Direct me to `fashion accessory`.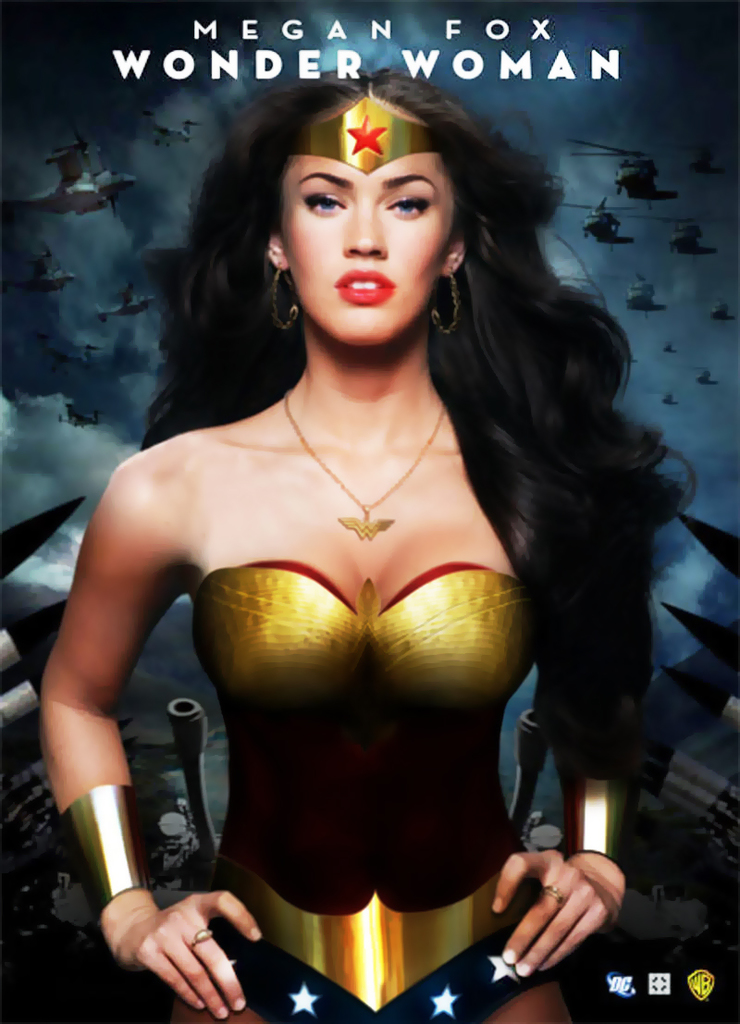
Direction: BBox(427, 253, 459, 344).
